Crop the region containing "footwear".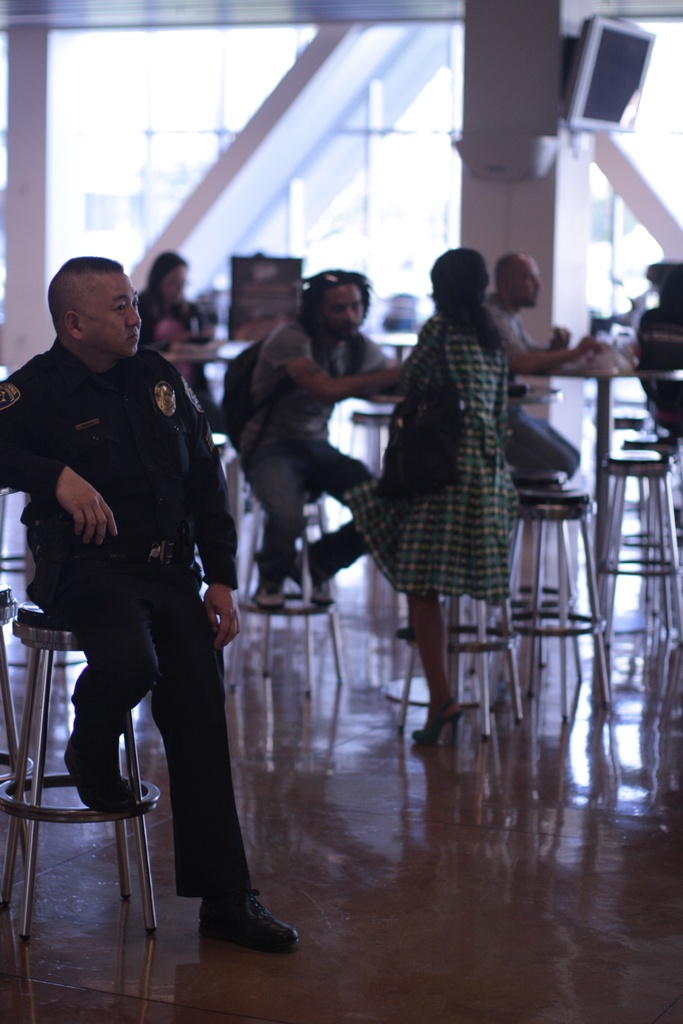
Crop region: <bbox>246, 585, 274, 612</bbox>.
